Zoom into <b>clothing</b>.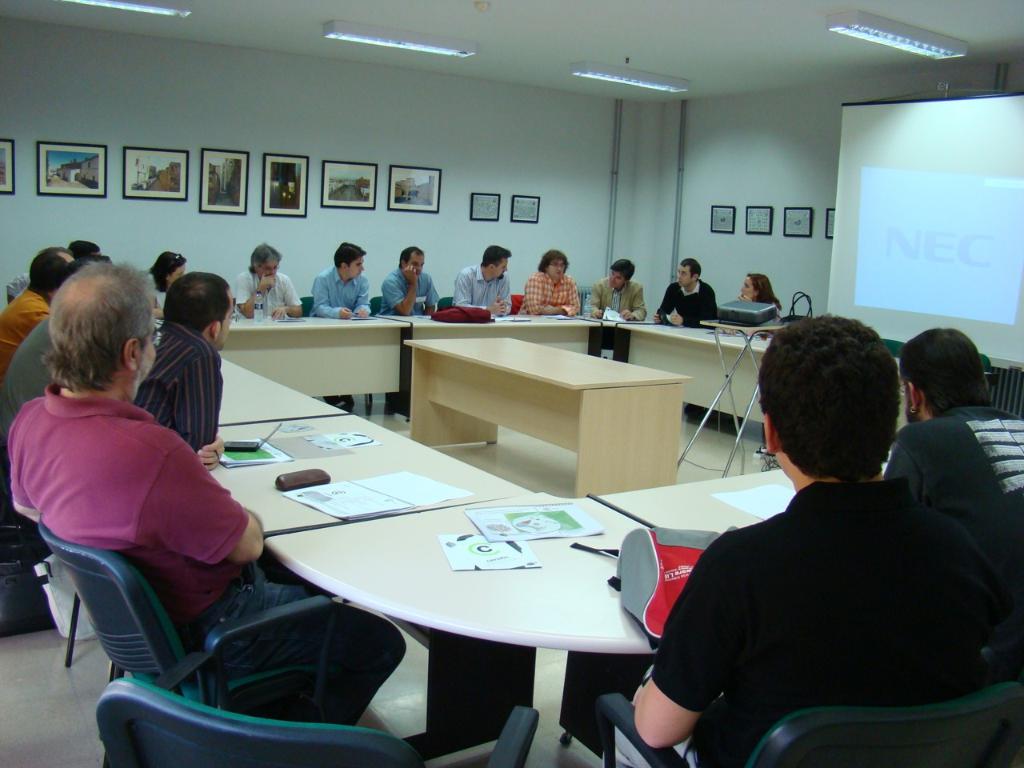
Zoom target: <bbox>381, 270, 443, 312</bbox>.
